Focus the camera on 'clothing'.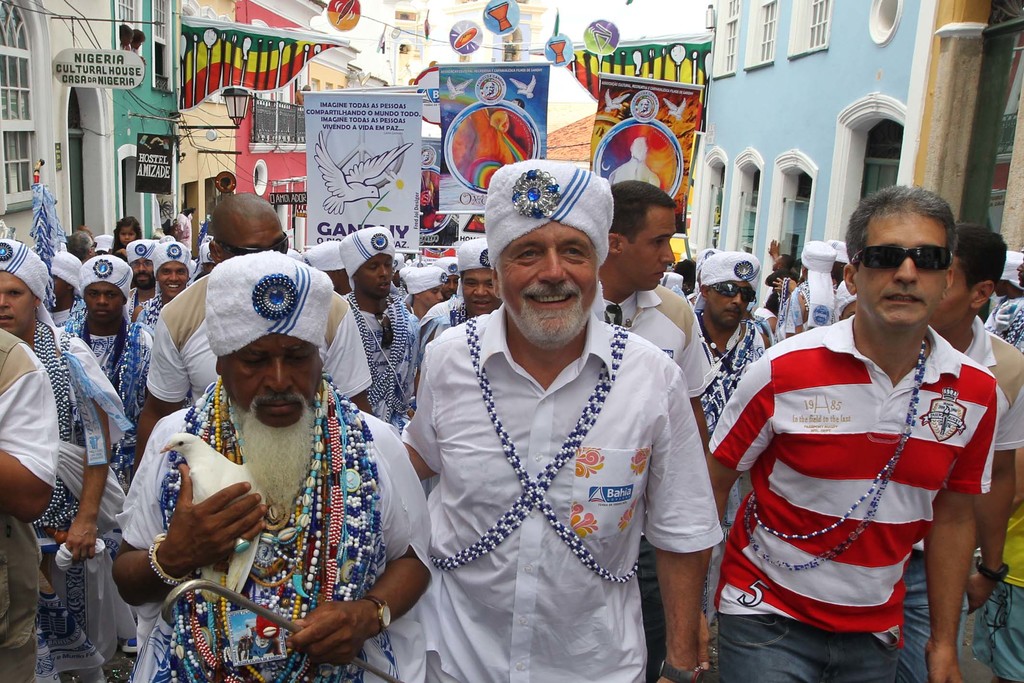
Focus region: (711,319,990,682).
